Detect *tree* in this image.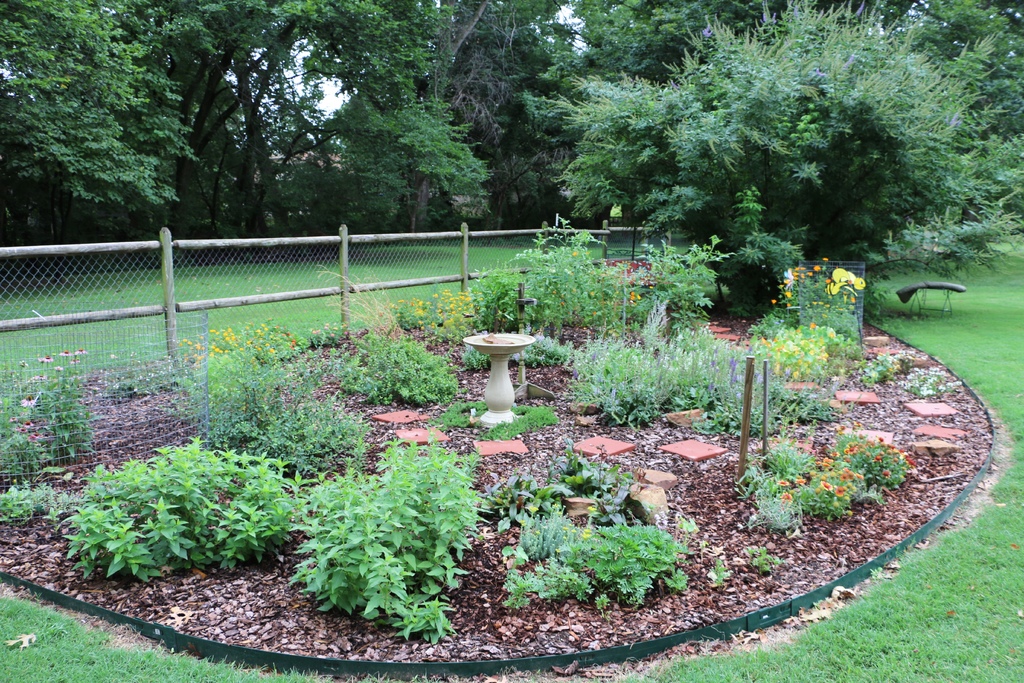
Detection: select_region(19, 40, 189, 243).
